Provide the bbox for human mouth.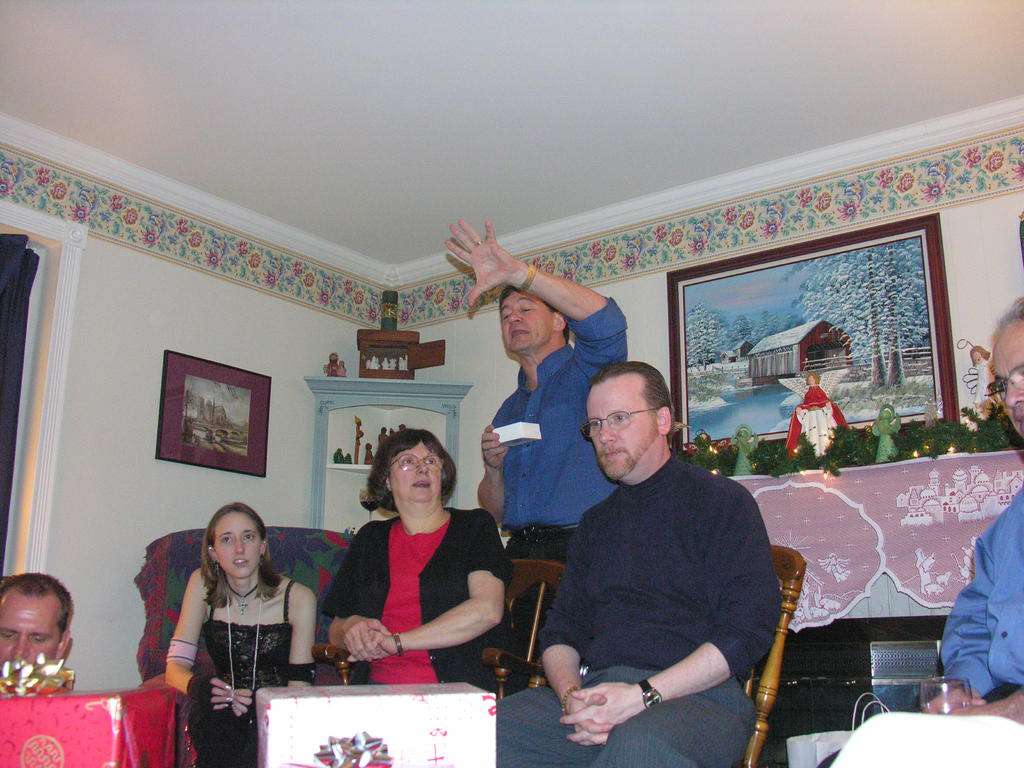
l=404, t=475, r=433, b=492.
